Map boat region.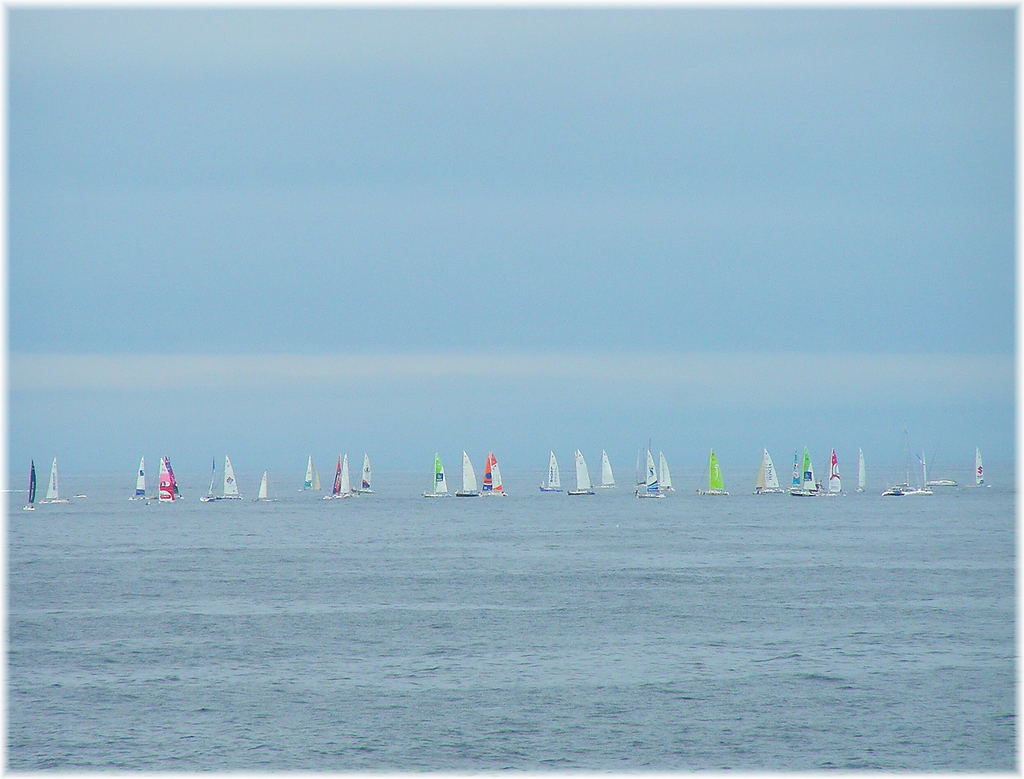
Mapped to <region>44, 461, 65, 505</region>.
